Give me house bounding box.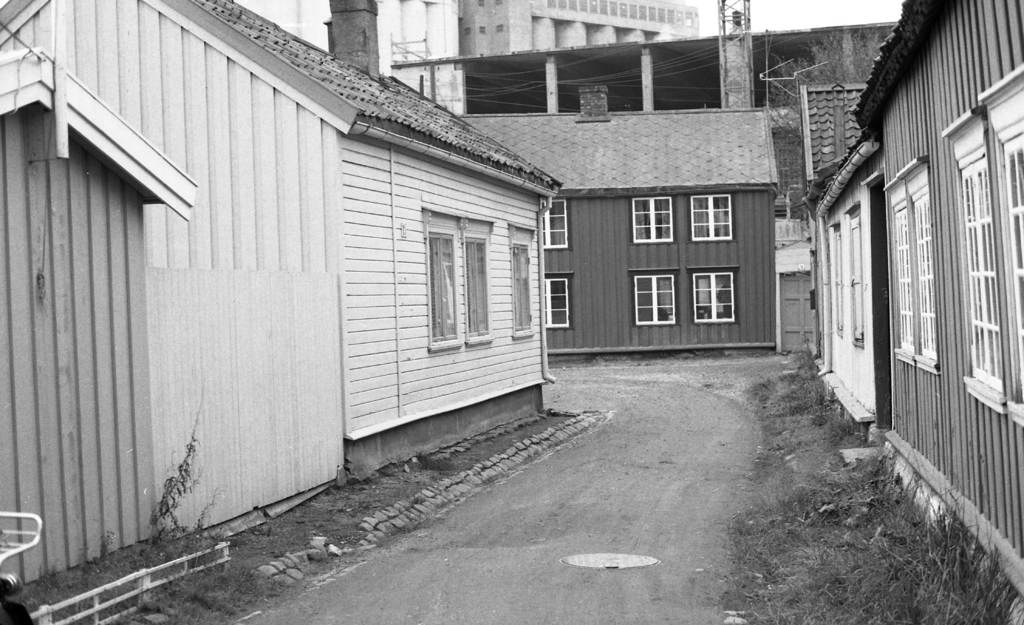
(441, 4, 783, 359).
